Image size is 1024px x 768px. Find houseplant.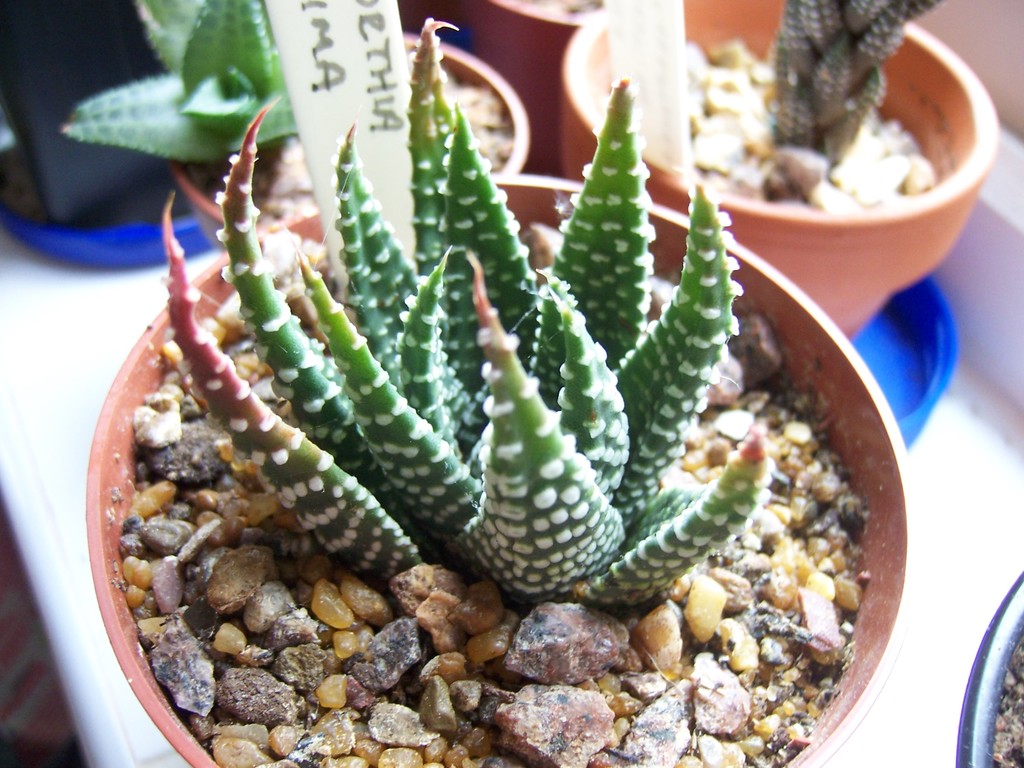
[x1=80, y1=17, x2=931, y2=767].
